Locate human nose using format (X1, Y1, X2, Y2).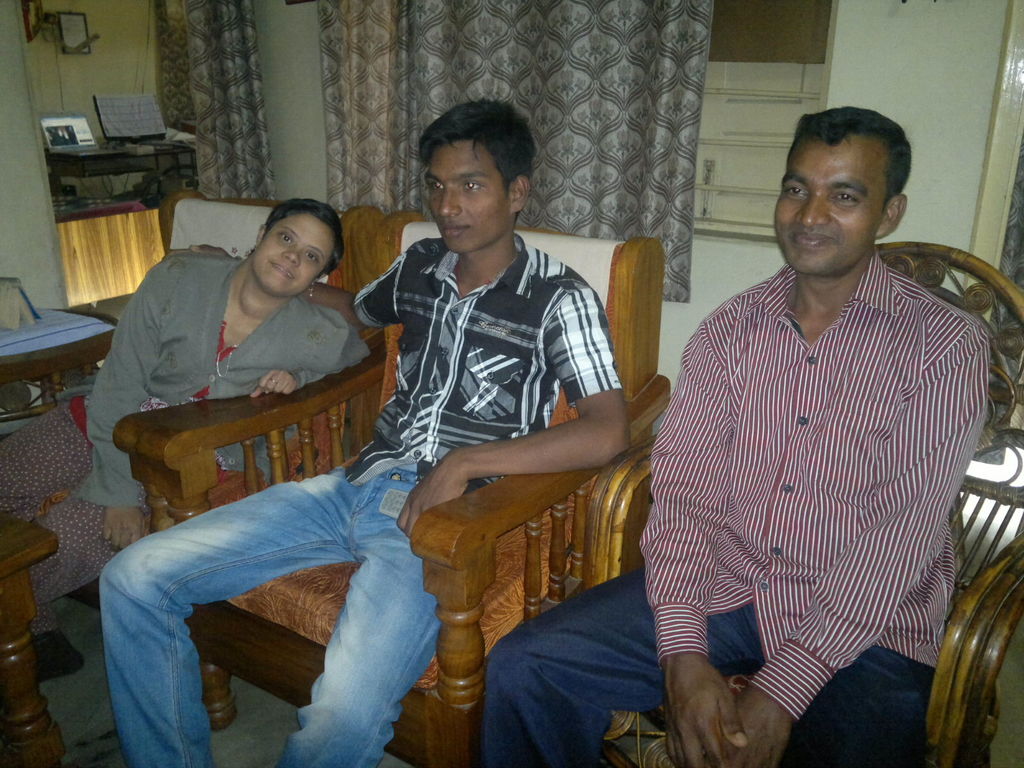
(436, 183, 463, 216).
